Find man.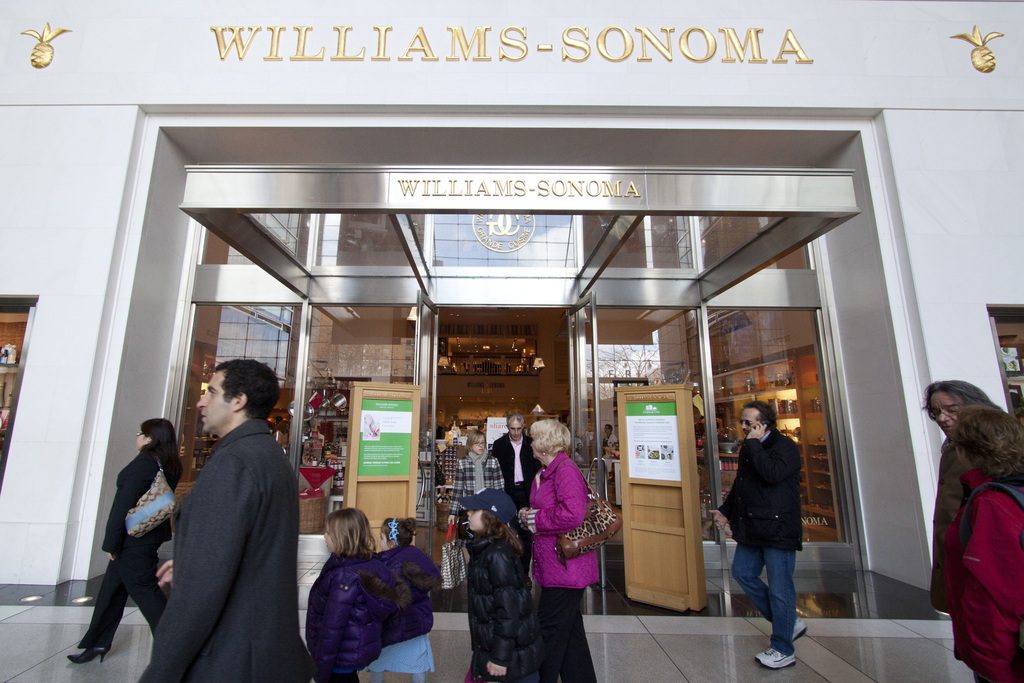
select_region(136, 354, 314, 682).
